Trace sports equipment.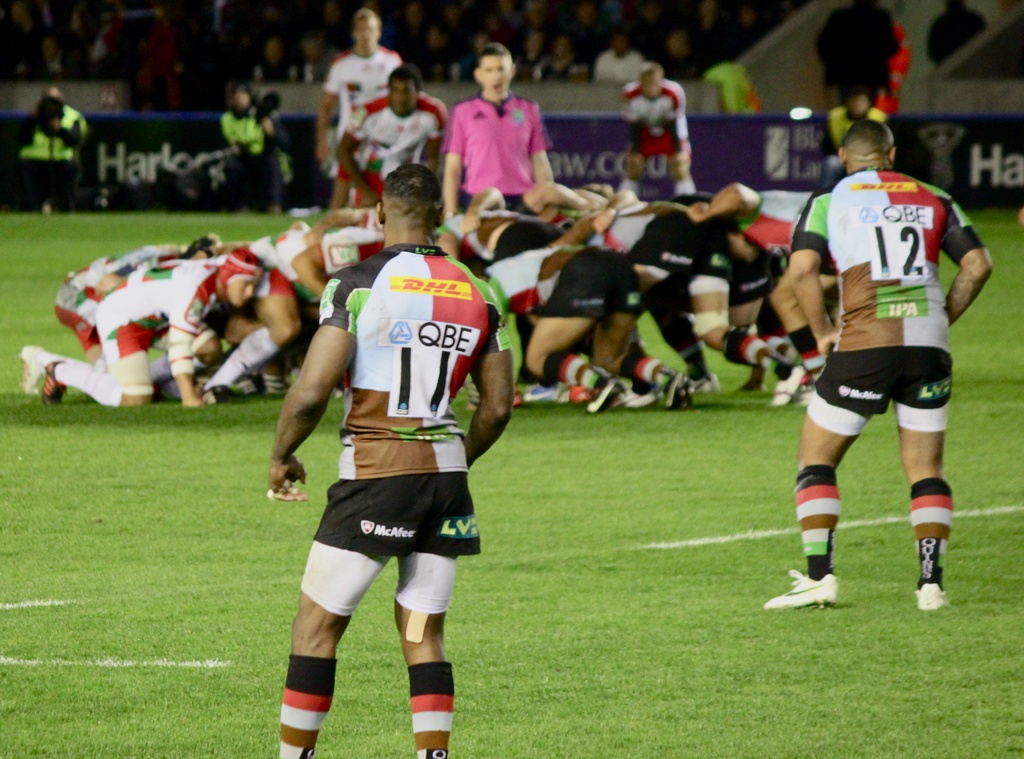
Traced to (200,383,248,403).
